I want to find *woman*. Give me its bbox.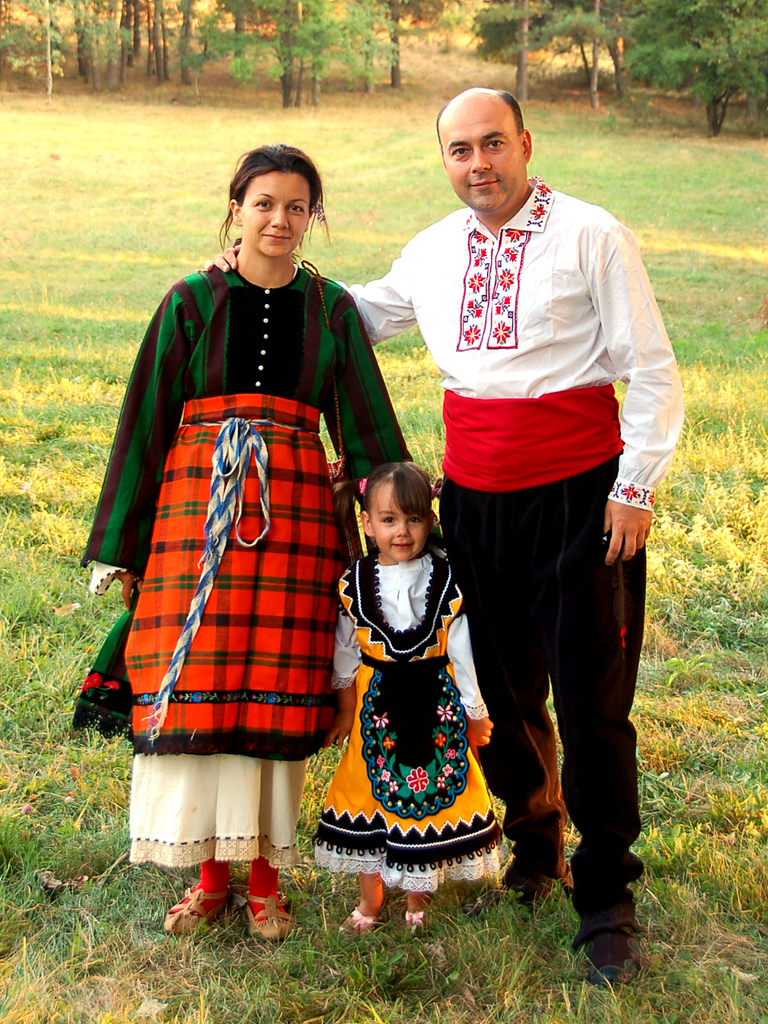
(x1=92, y1=148, x2=387, y2=913).
